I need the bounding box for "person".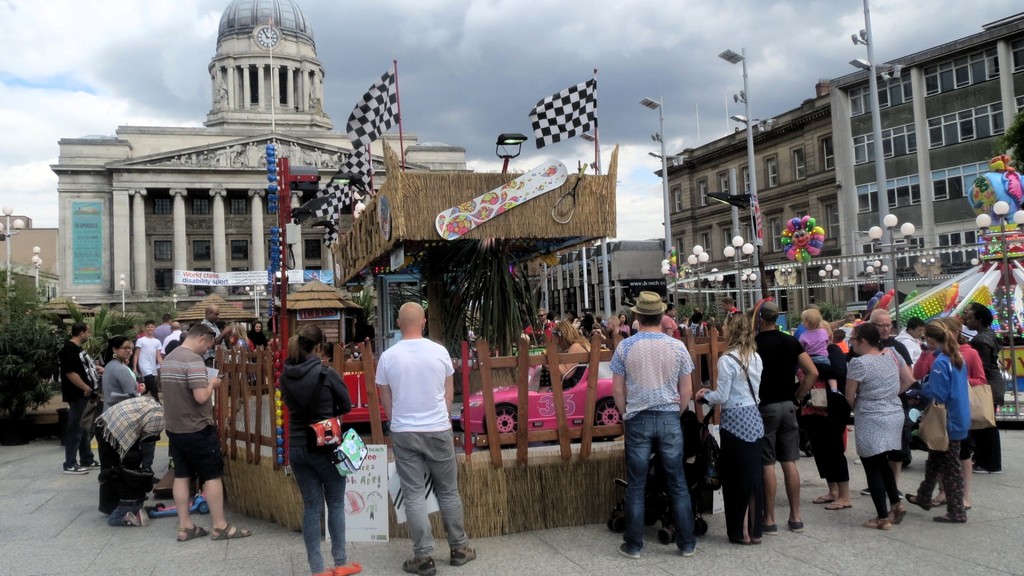
Here it is: (left=58, top=321, right=105, bottom=477).
